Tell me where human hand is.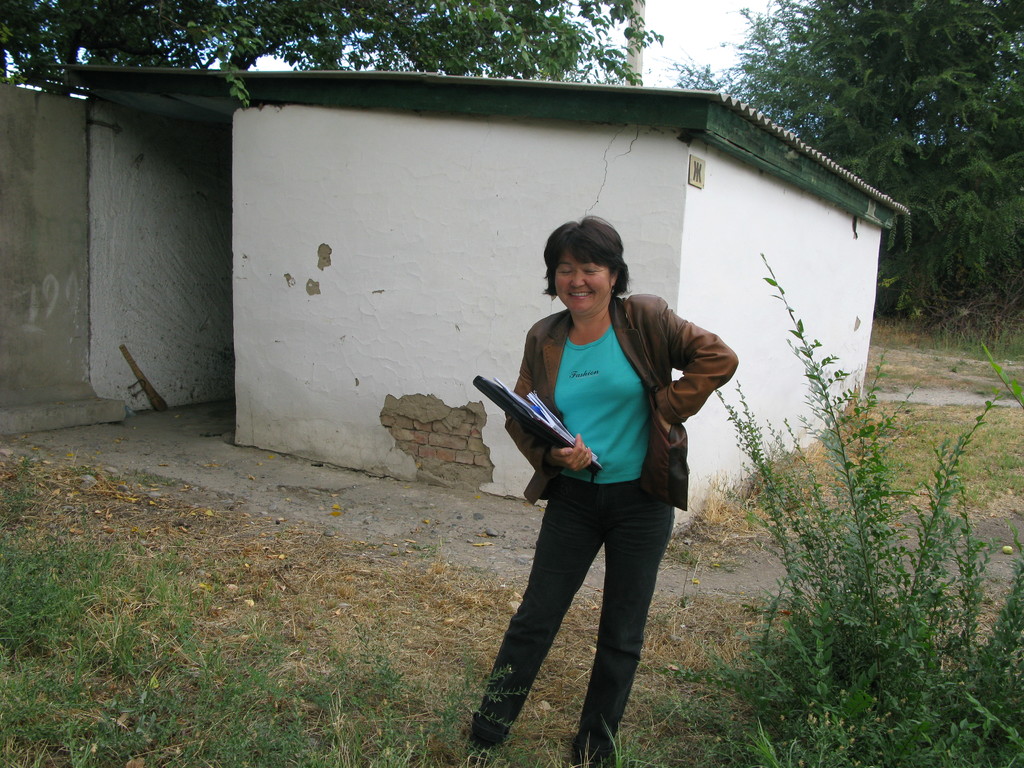
human hand is at left=656, top=408, right=675, bottom=432.
